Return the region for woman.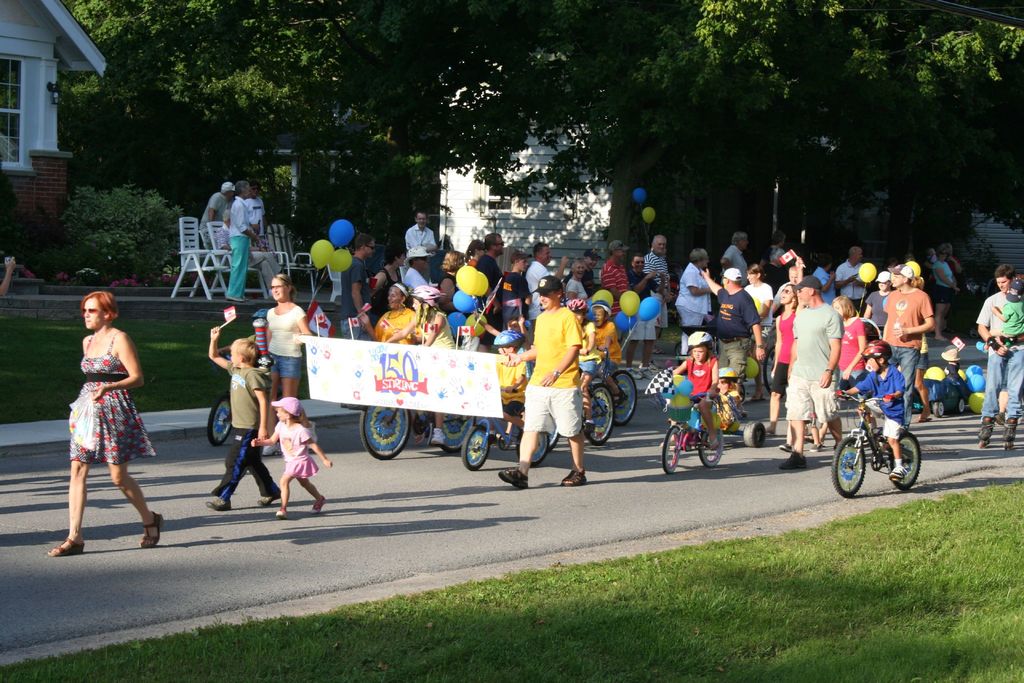
left=563, top=258, right=590, bottom=301.
